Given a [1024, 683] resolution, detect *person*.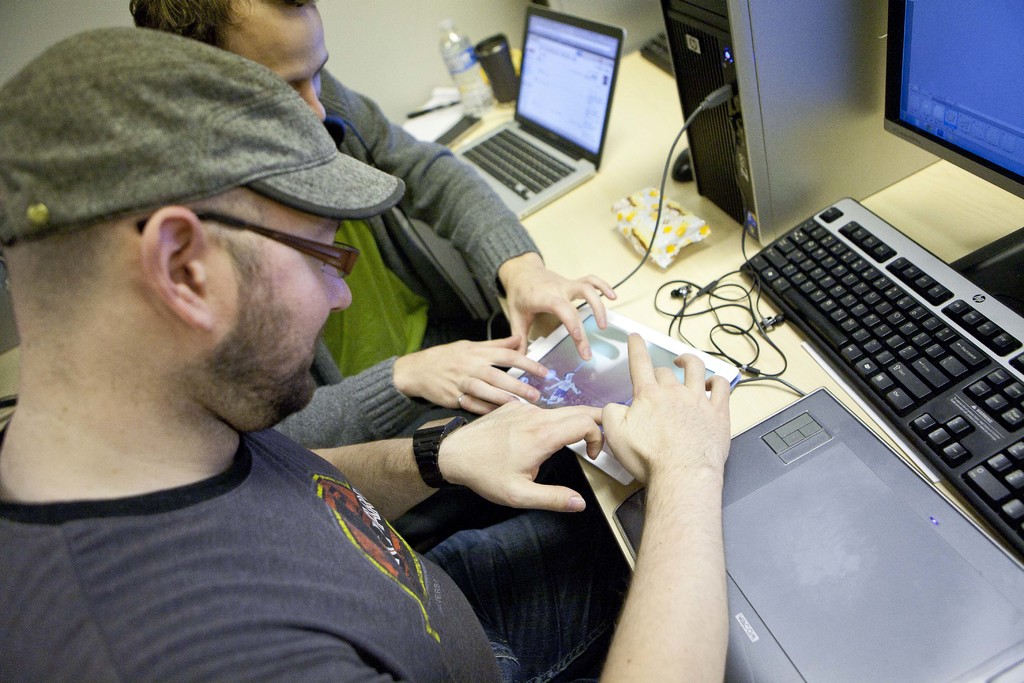
l=127, t=0, r=618, b=449.
